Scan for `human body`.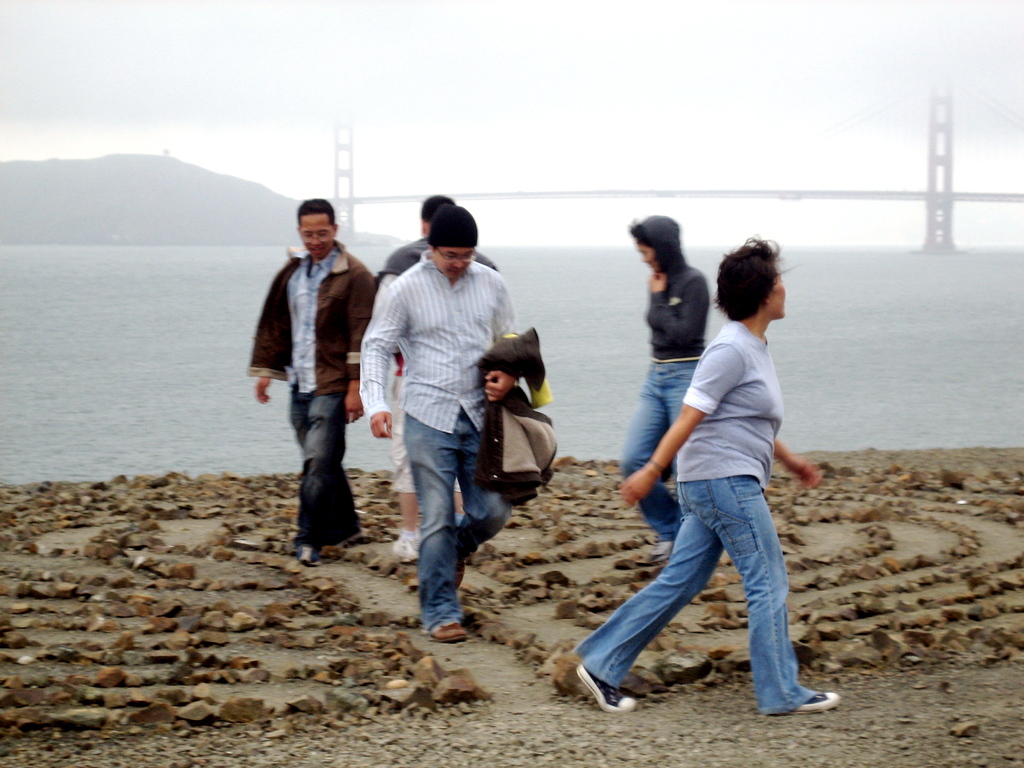
Scan result: <bbox>251, 246, 374, 563</bbox>.
